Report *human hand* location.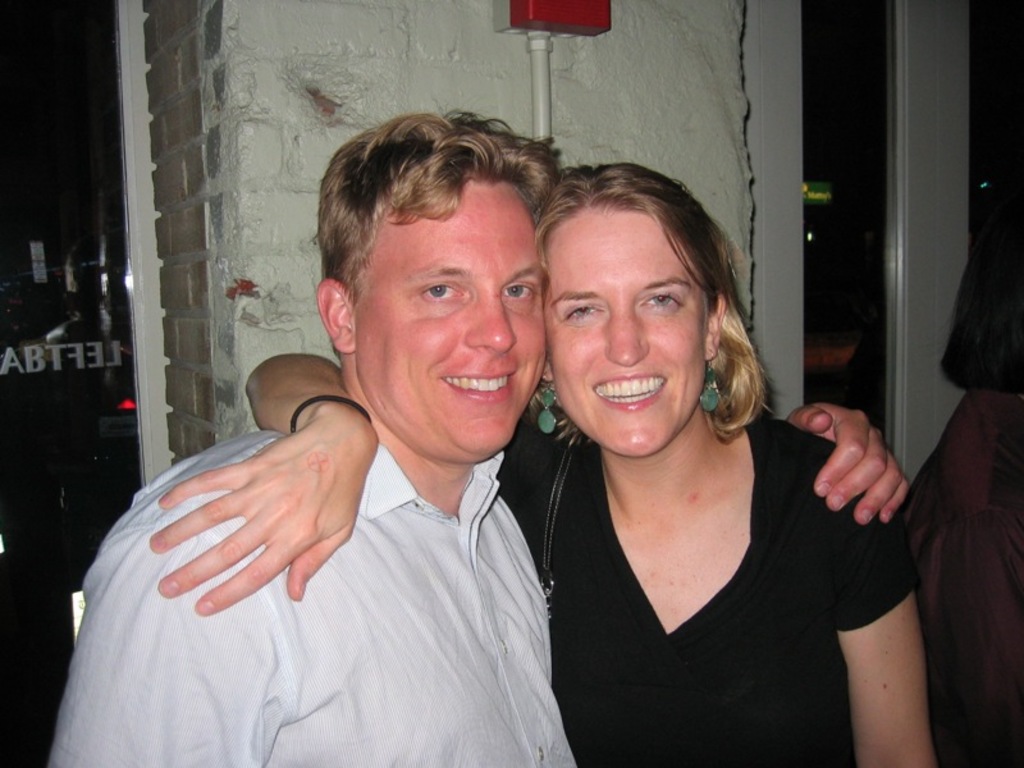
Report: region(143, 417, 381, 621).
